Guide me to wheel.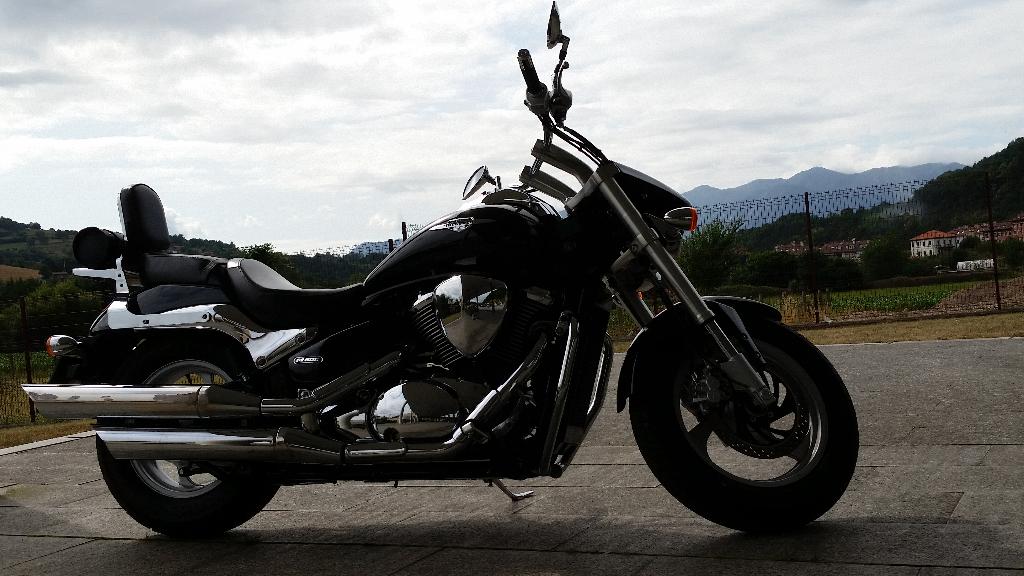
Guidance: bbox=[95, 337, 284, 538].
